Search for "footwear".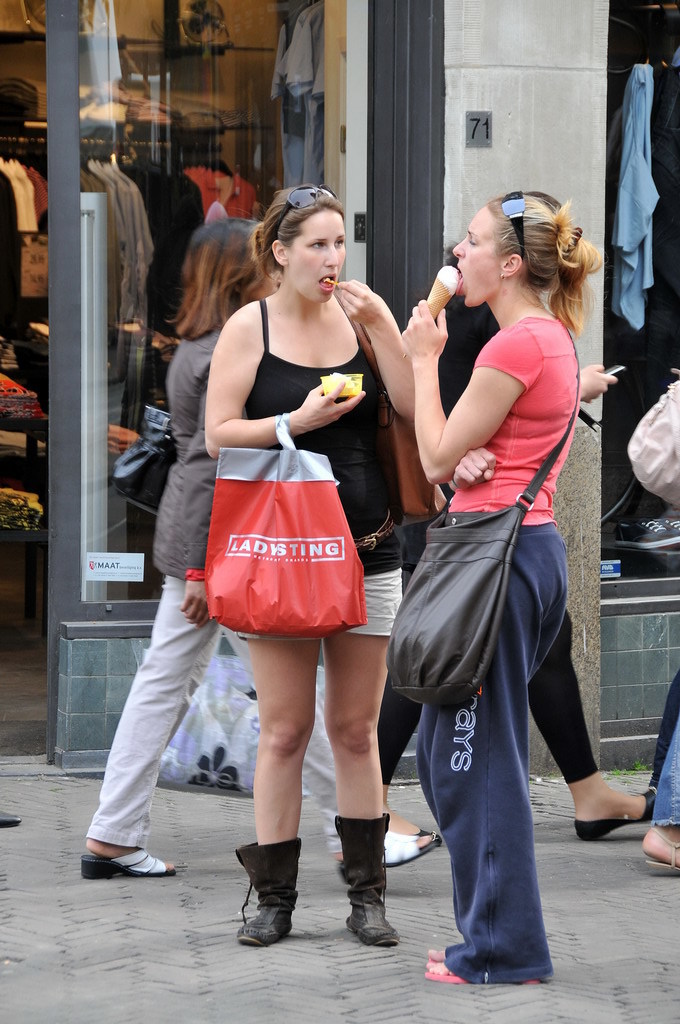
Found at <bbox>641, 823, 679, 872</bbox>.
